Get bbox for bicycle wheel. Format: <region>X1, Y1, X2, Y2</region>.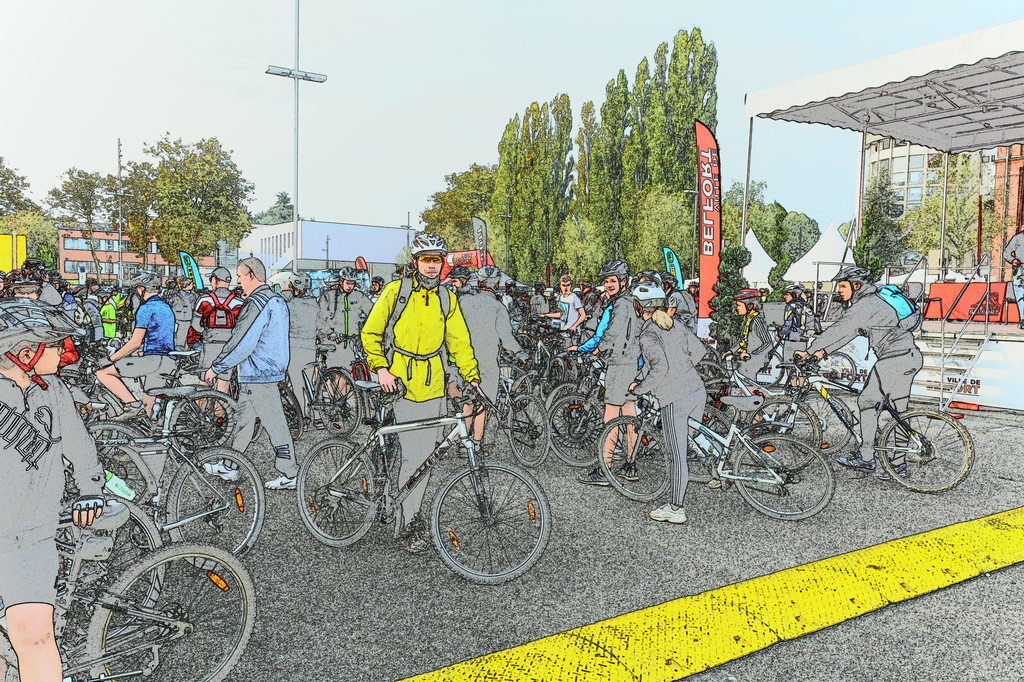
<region>794, 390, 847, 455</region>.
